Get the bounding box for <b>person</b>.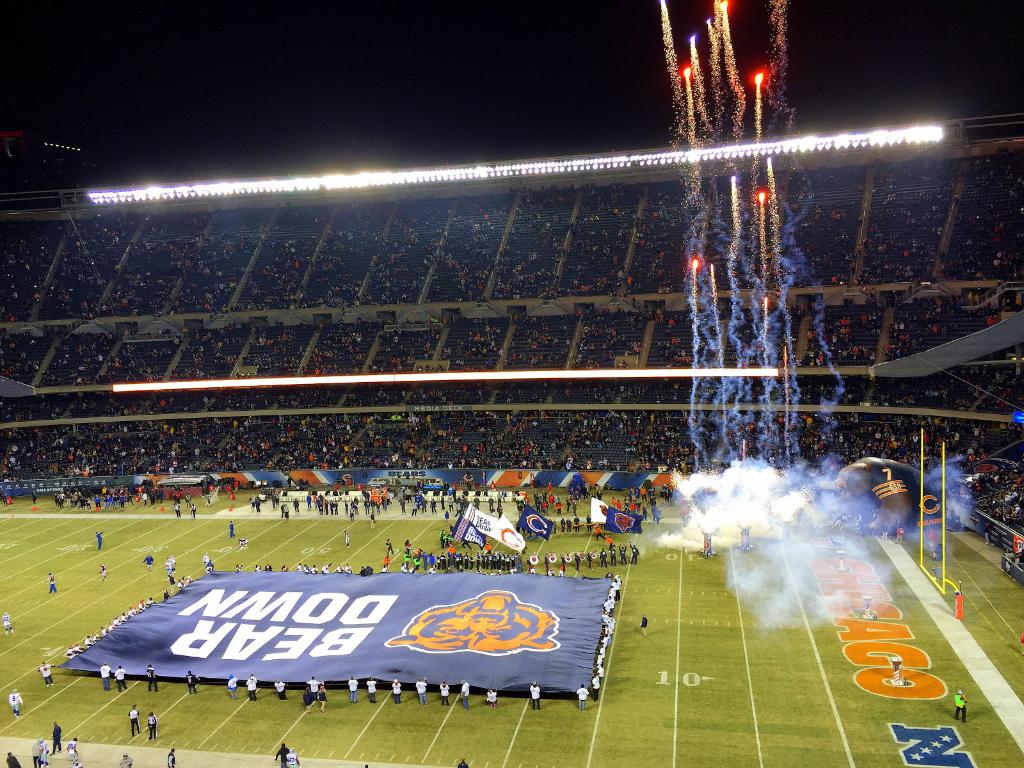
(left=75, top=642, right=84, bottom=650).
